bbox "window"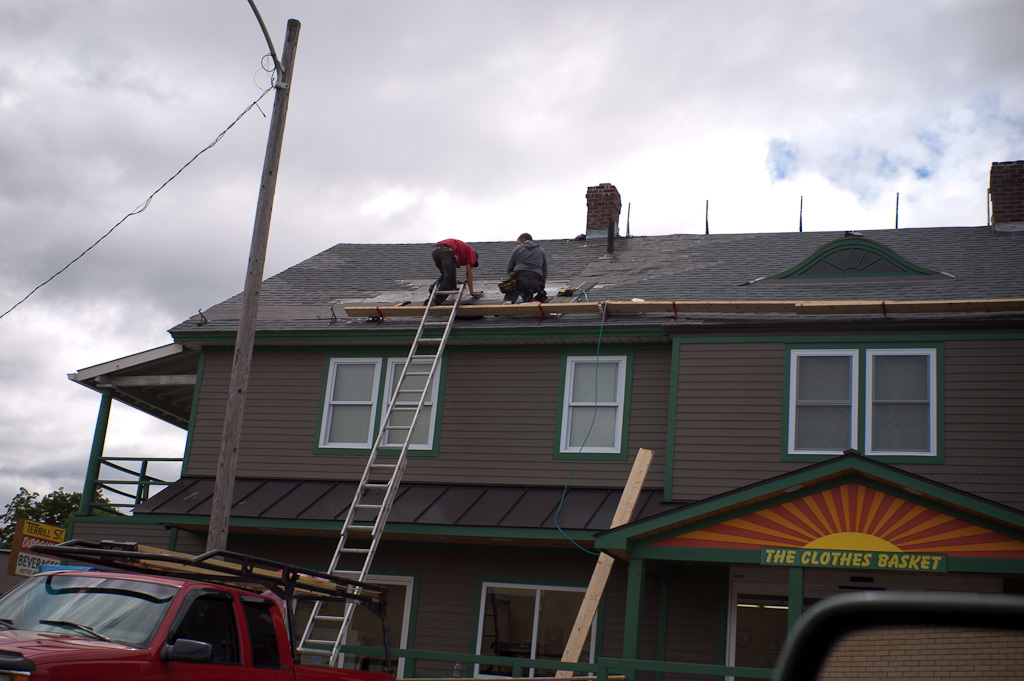
l=306, t=349, r=455, b=464
